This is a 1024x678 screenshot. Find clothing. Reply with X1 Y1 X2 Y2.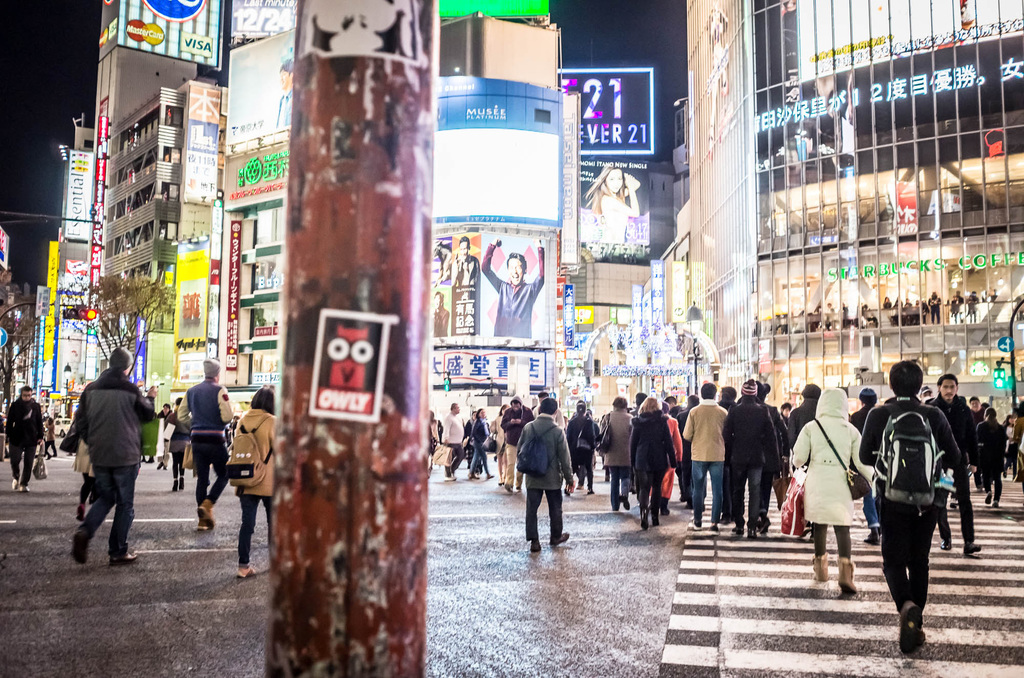
234 409 276 567.
